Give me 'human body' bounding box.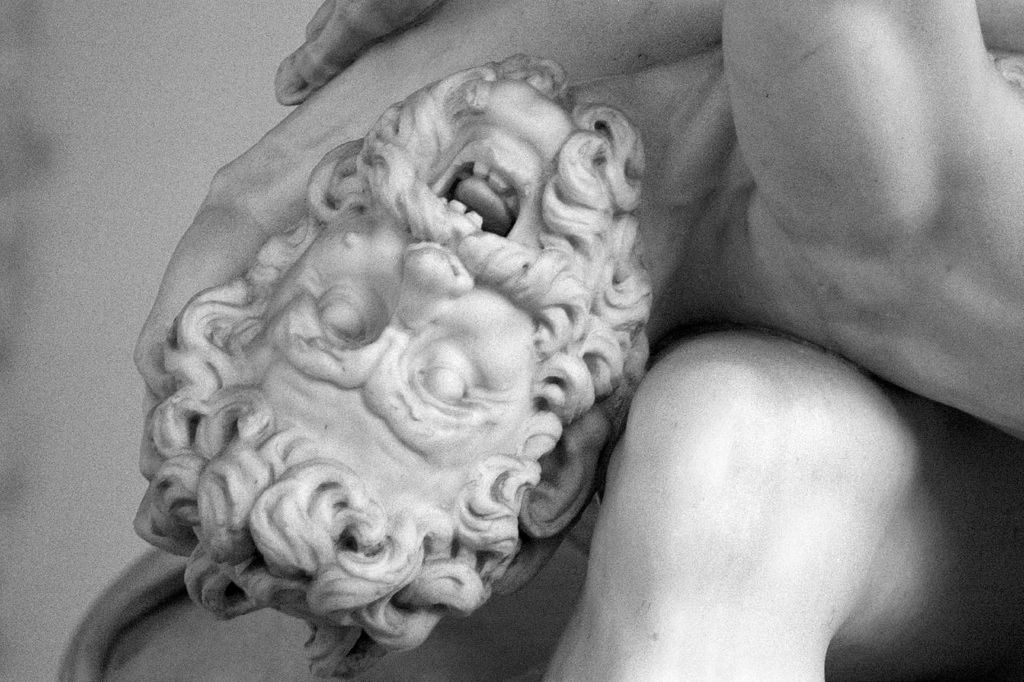
crop(131, 0, 1023, 681).
